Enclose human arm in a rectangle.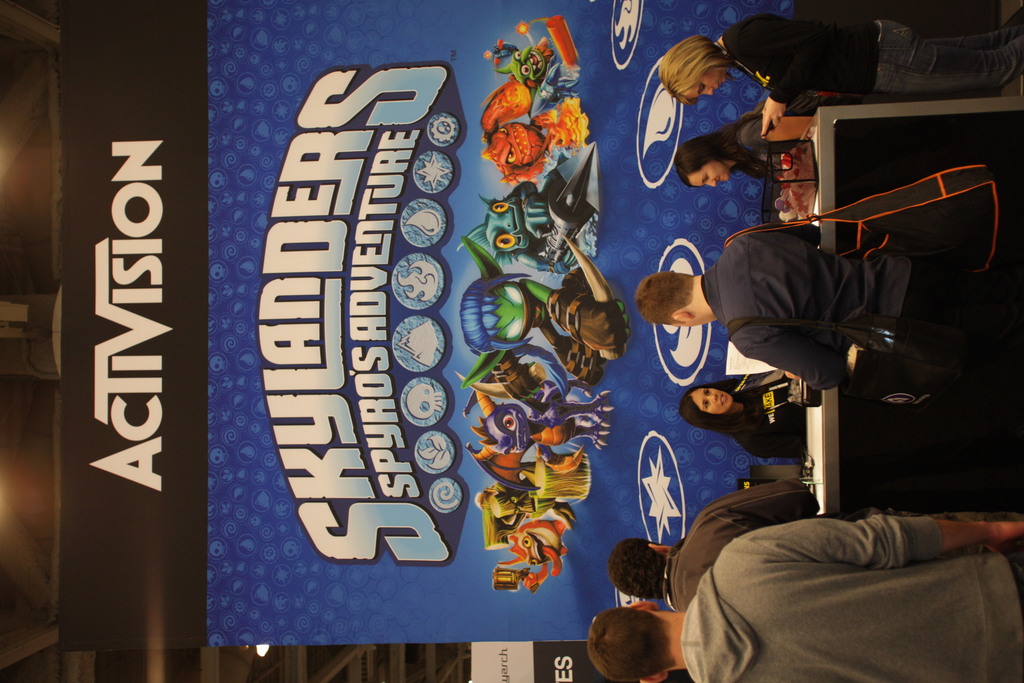
<bbox>520, 279, 630, 360</bbox>.
